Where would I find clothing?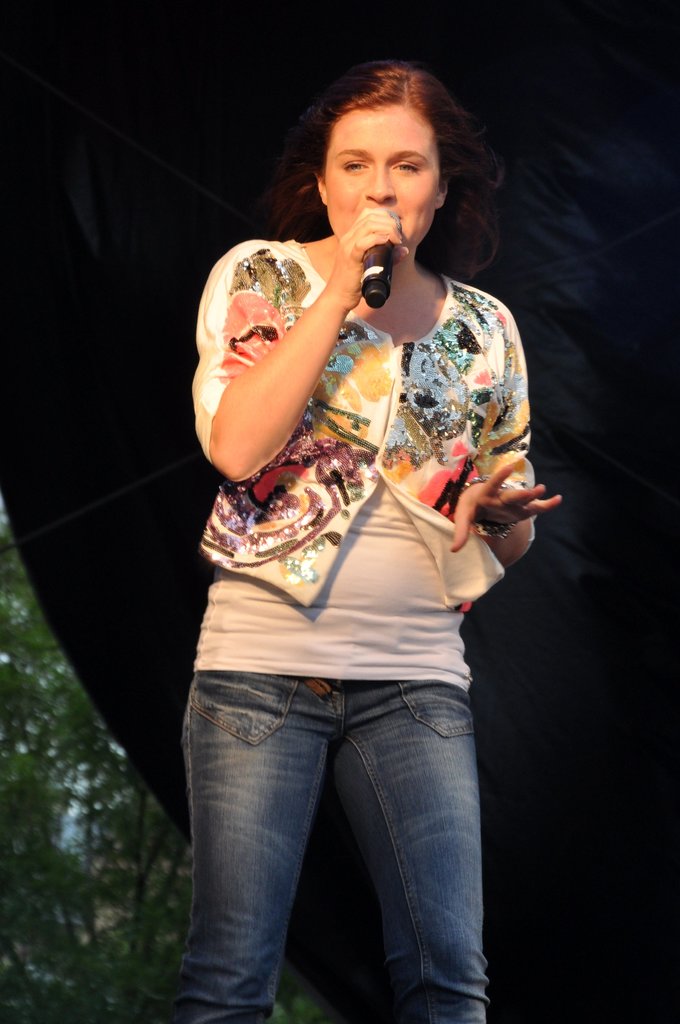
At rect(154, 170, 535, 1023).
